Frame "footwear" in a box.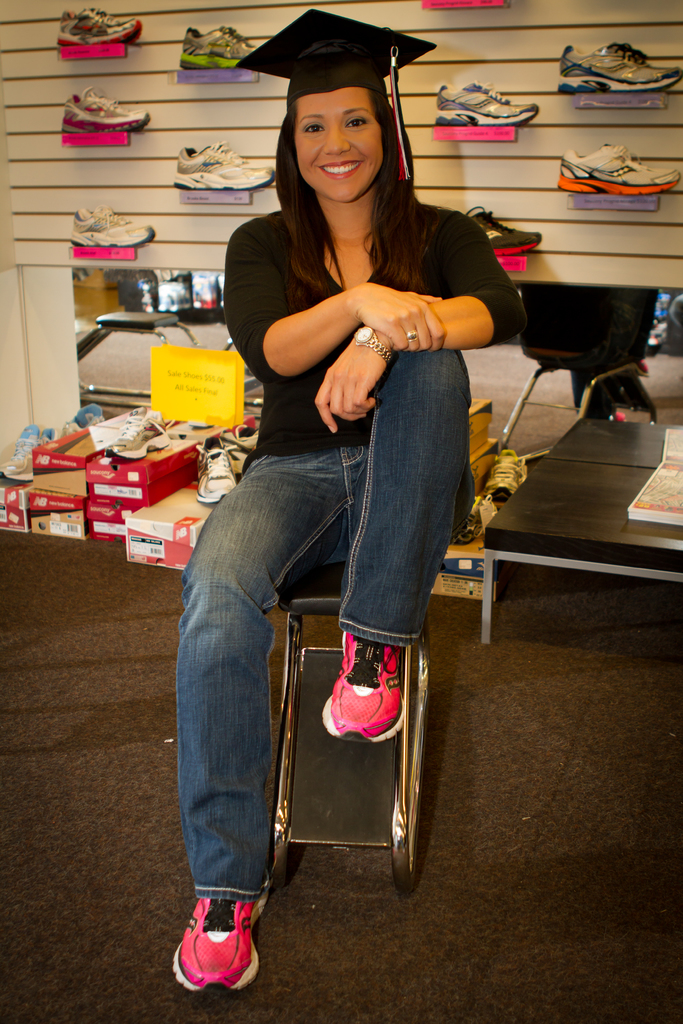
l=553, t=141, r=679, b=196.
